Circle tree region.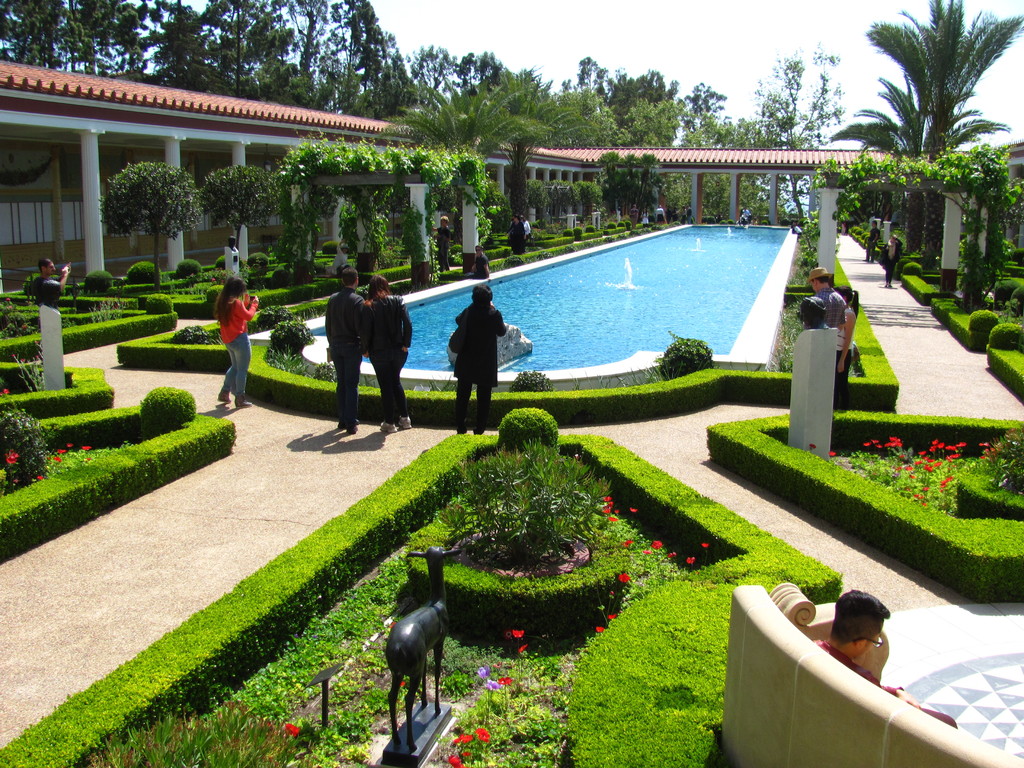
Region: [left=490, top=56, right=620, bottom=258].
